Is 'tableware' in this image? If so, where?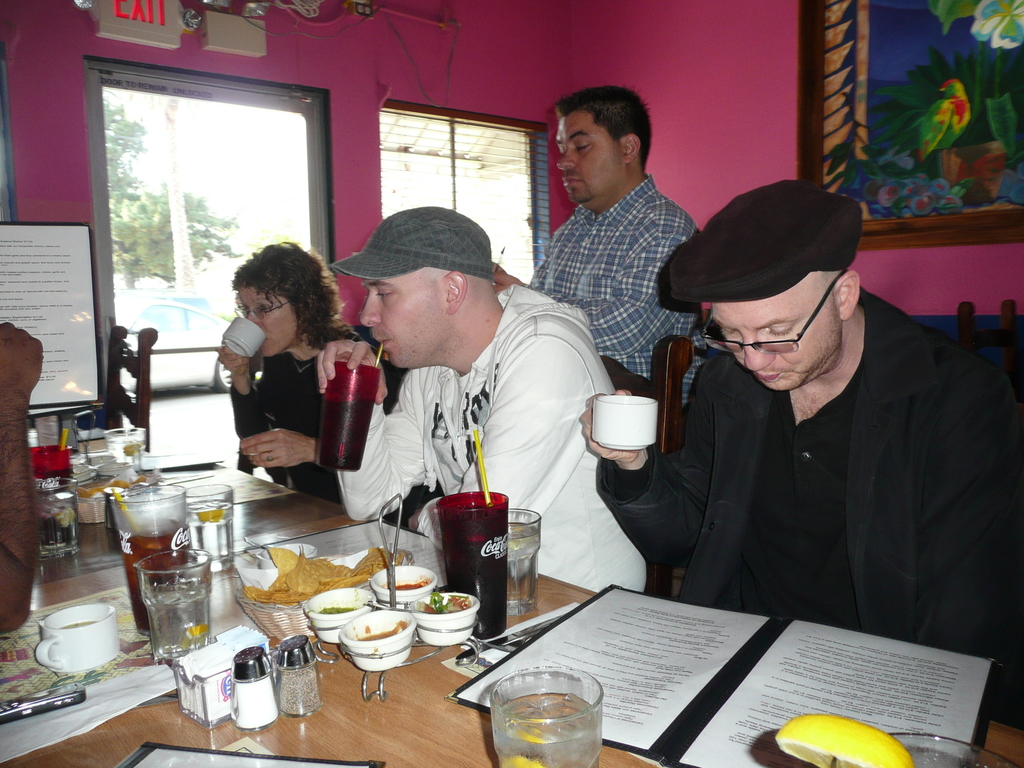
Yes, at box=[137, 537, 211, 660].
